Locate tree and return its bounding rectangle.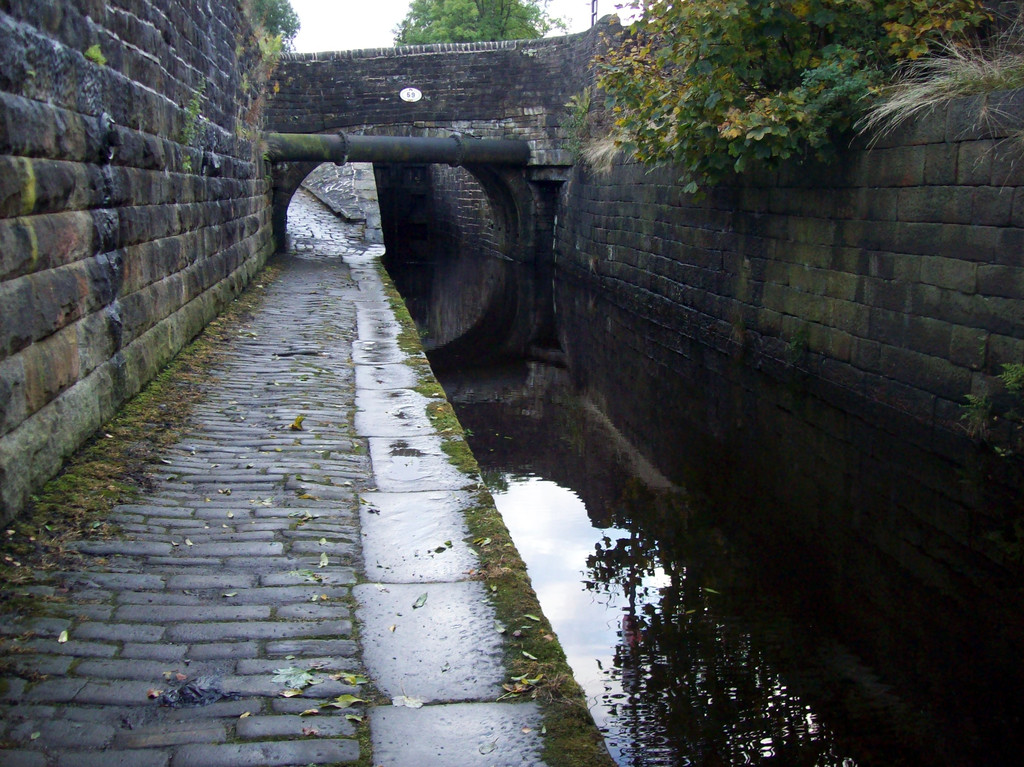
bbox=(381, 3, 571, 47).
